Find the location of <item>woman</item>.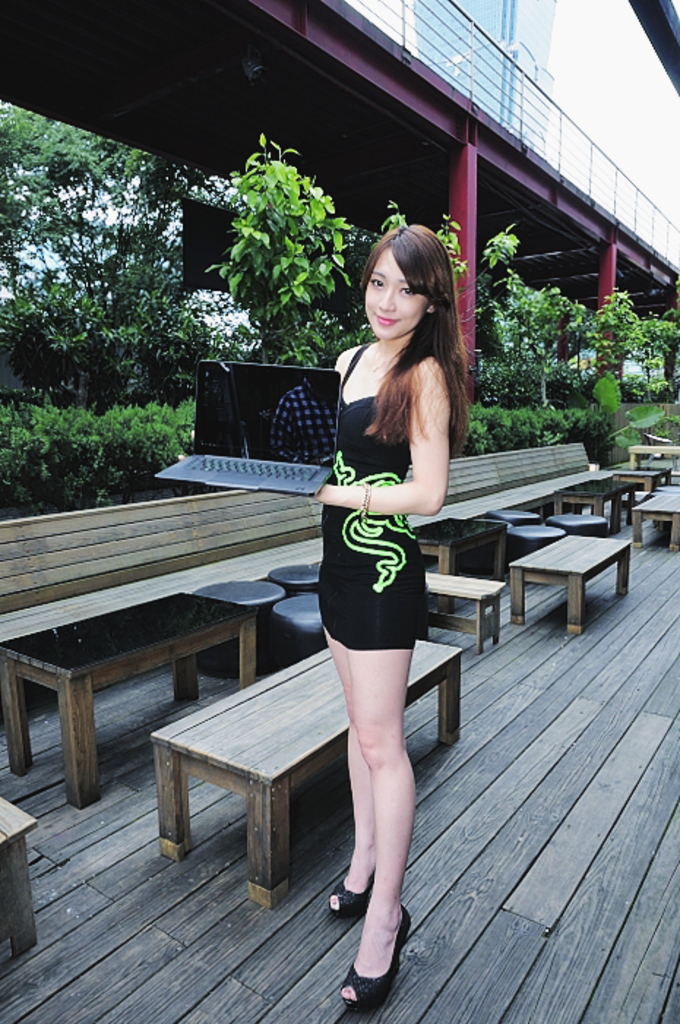
Location: (291, 224, 494, 1018).
